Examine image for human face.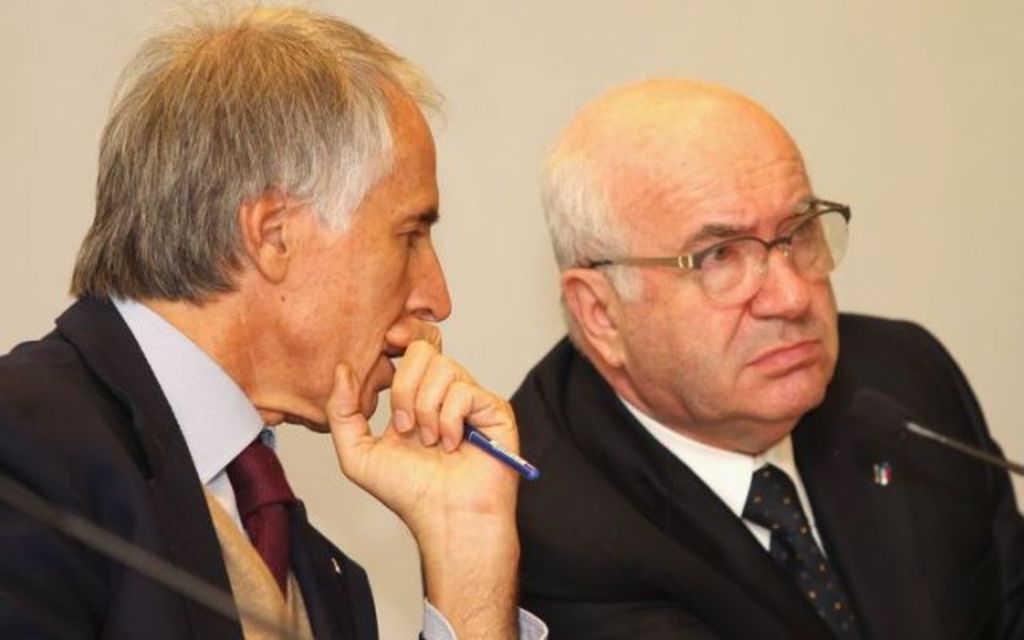
Examination result: (left=288, top=139, right=453, bottom=434).
